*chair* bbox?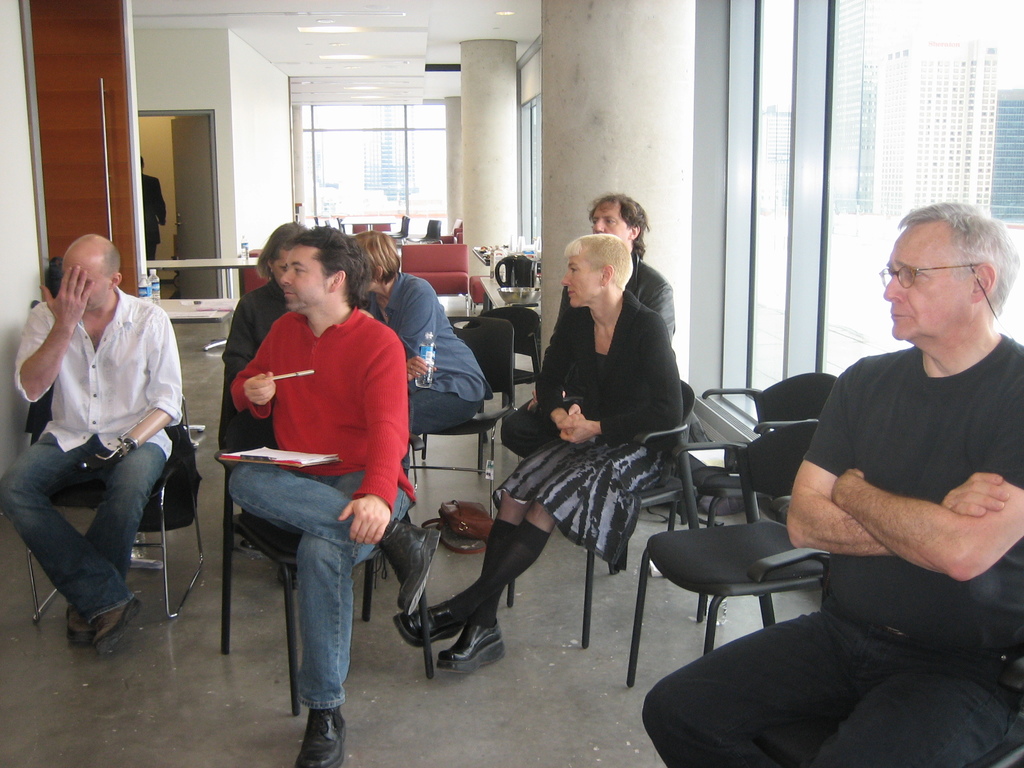
(17, 383, 206, 630)
